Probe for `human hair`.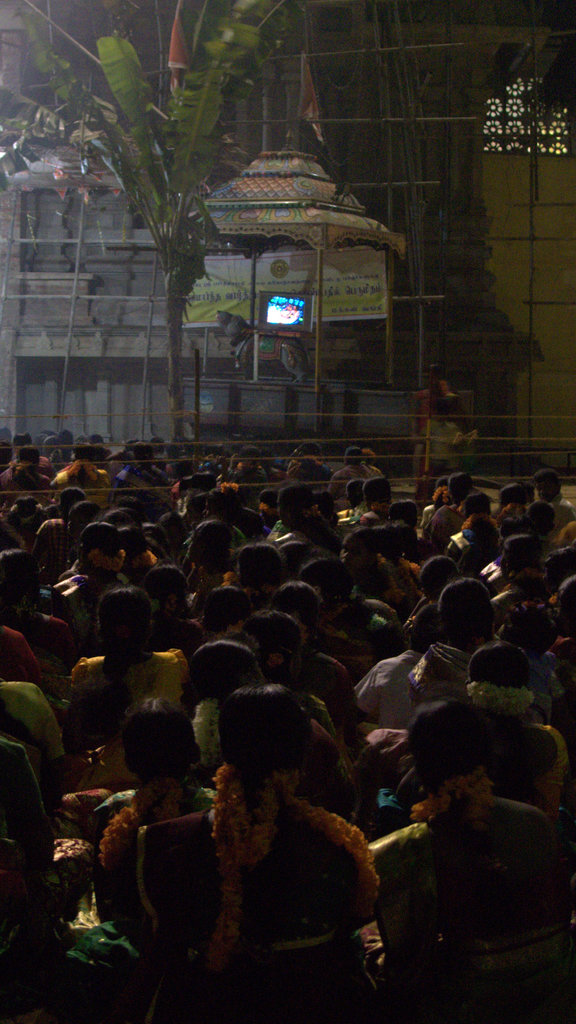
Probe result: box=[144, 567, 186, 607].
